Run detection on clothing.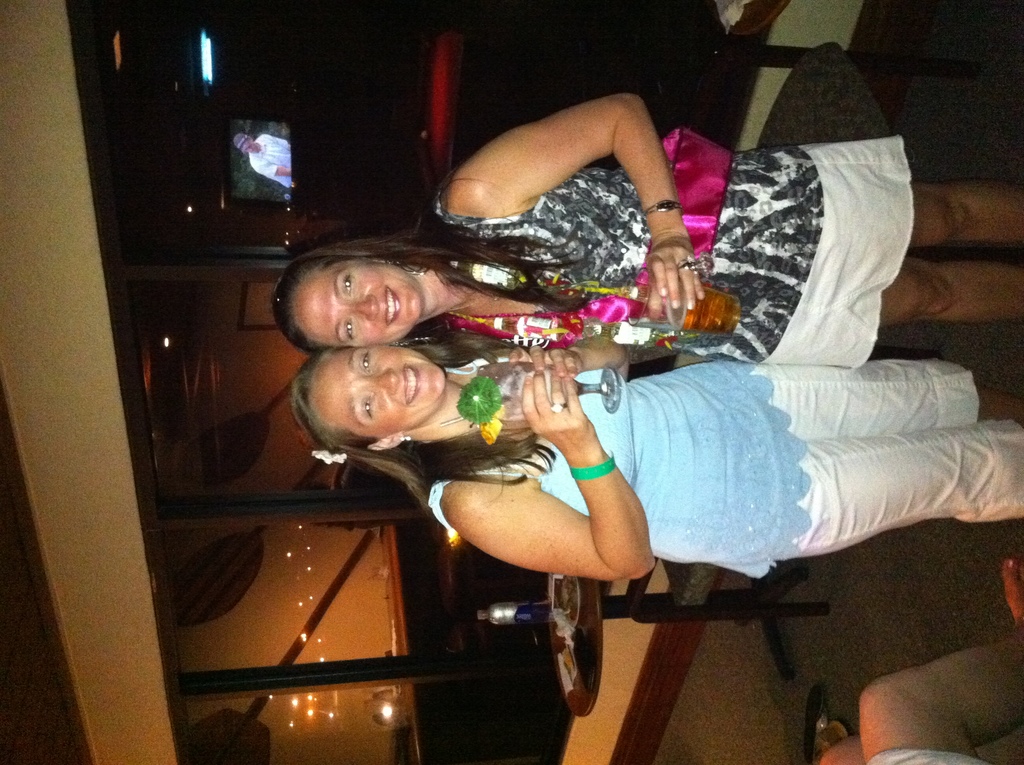
Result: region(424, 357, 1023, 599).
